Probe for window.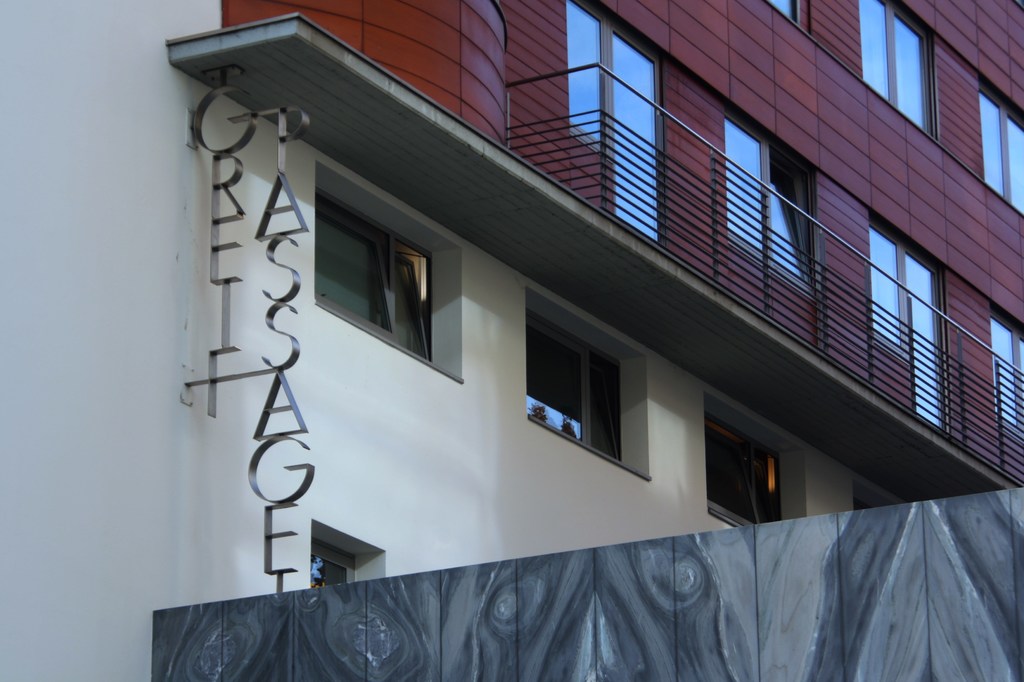
Probe result: 991, 303, 1023, 485.
